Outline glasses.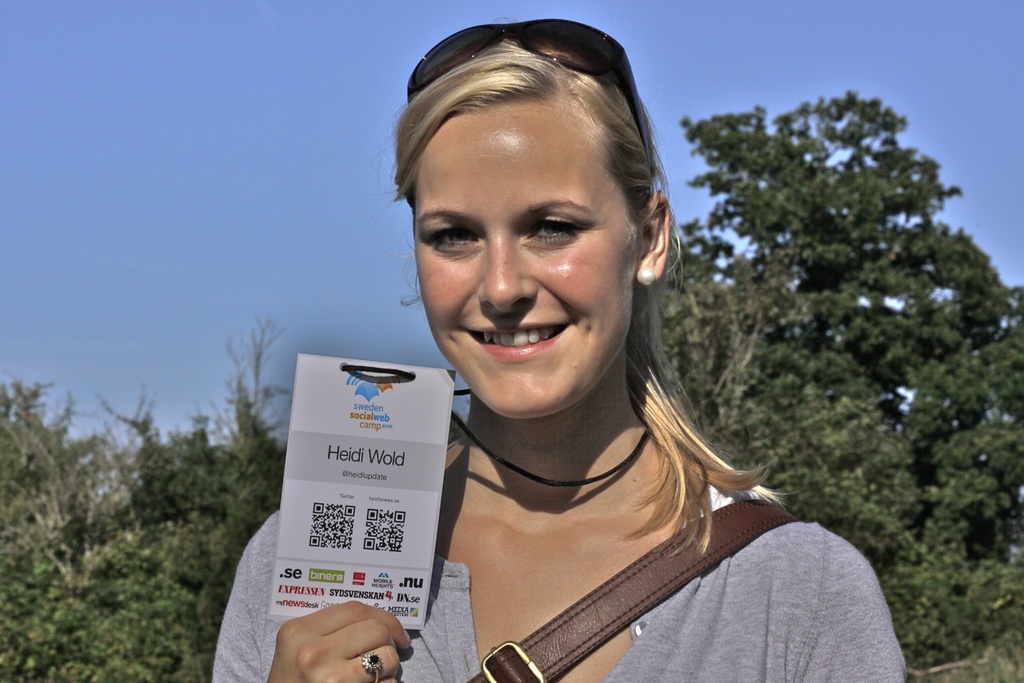
Outline: (394,17,657,179).
